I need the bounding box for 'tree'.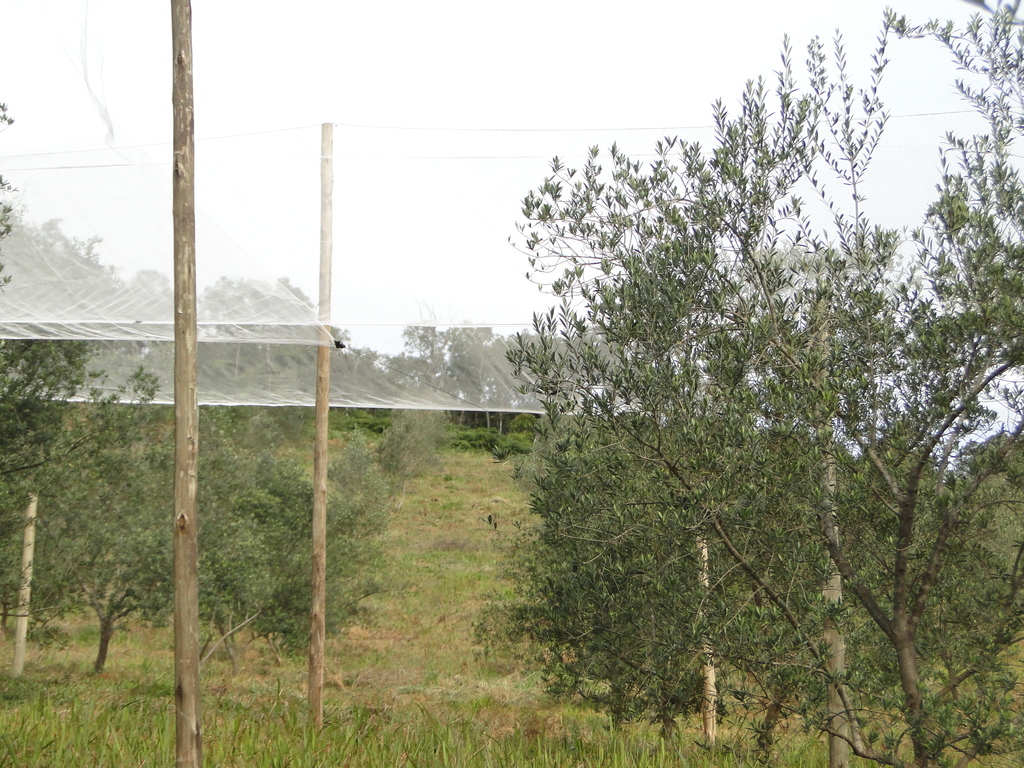
Here it is: box=[40, 444, 271, 664].
